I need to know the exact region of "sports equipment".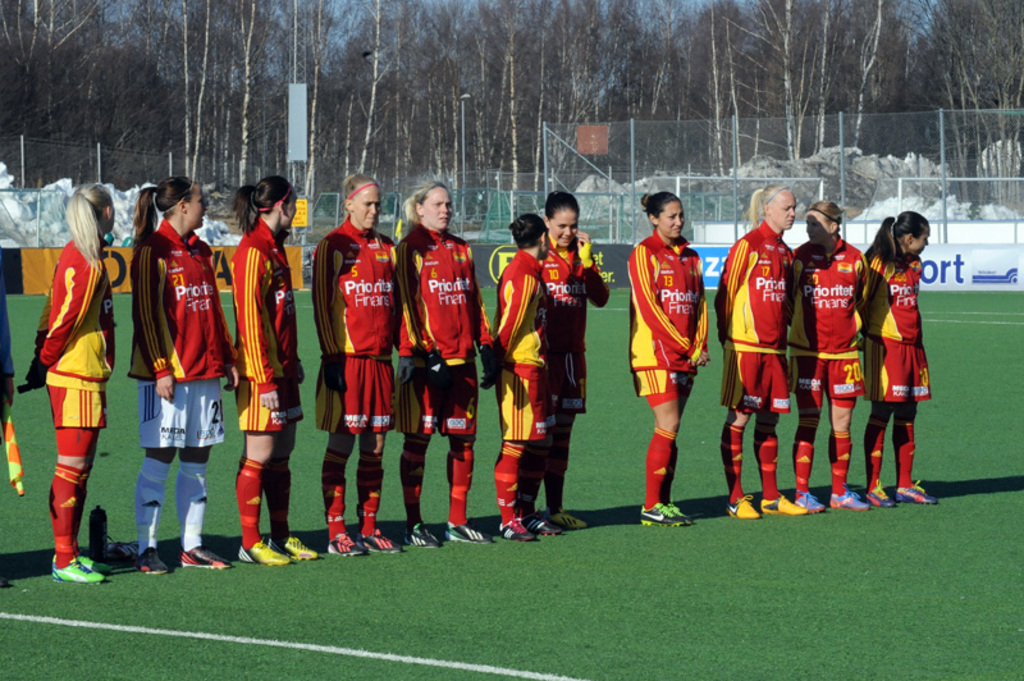
Region: (left=832, top=484, right=868, bottom=509).
